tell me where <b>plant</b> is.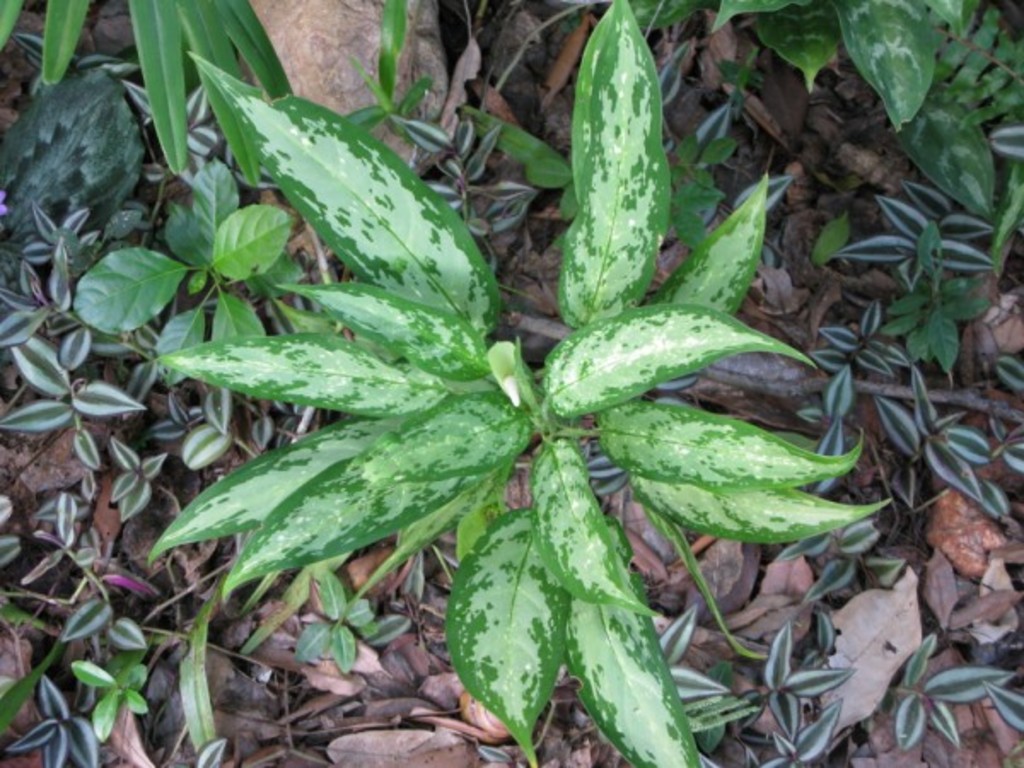
<b>plant</b> is at [0, 7, 302, 184].
